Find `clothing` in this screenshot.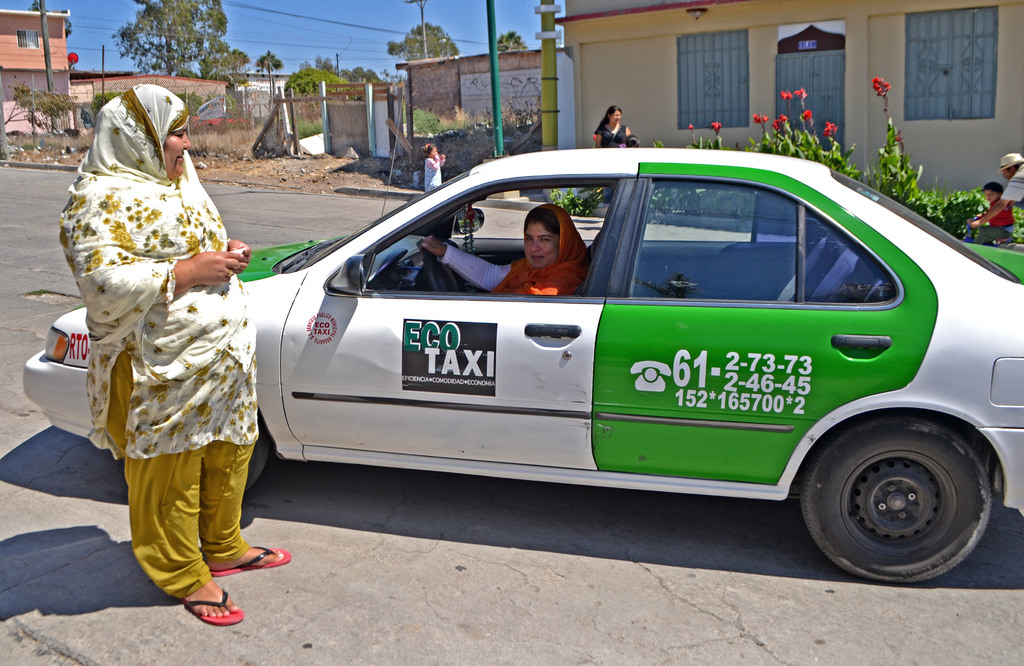
The bounding box for `clothing` is bbox=[437, 203, 589, 301].
